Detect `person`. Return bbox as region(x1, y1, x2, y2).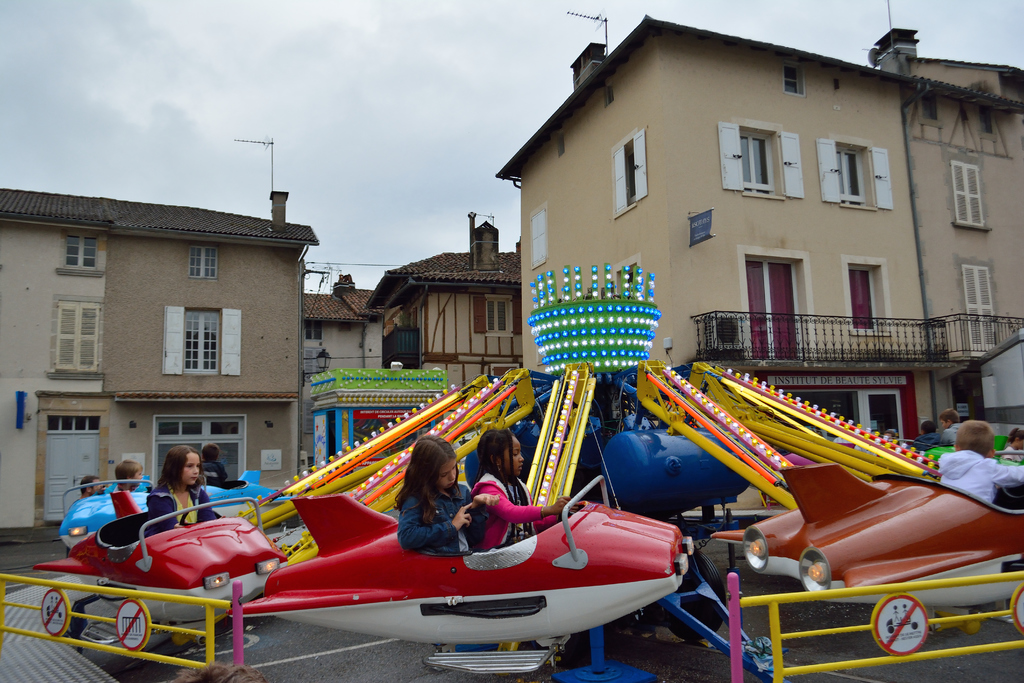
region(928, 407, 1018, 498).
